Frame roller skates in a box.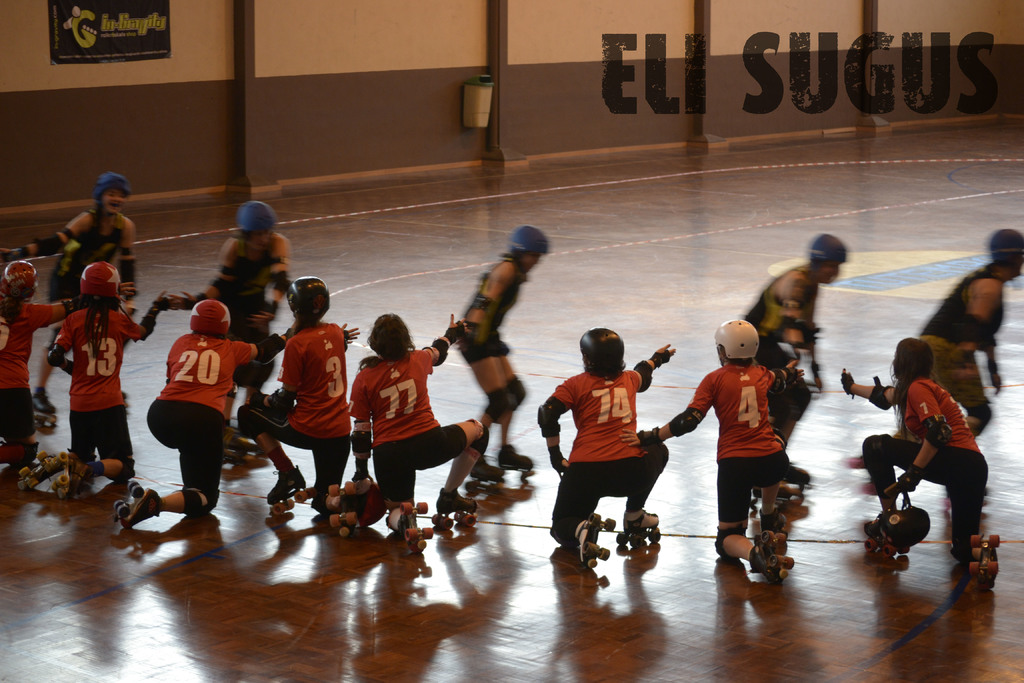
left=326, top=481, right=361, bottom=534.
